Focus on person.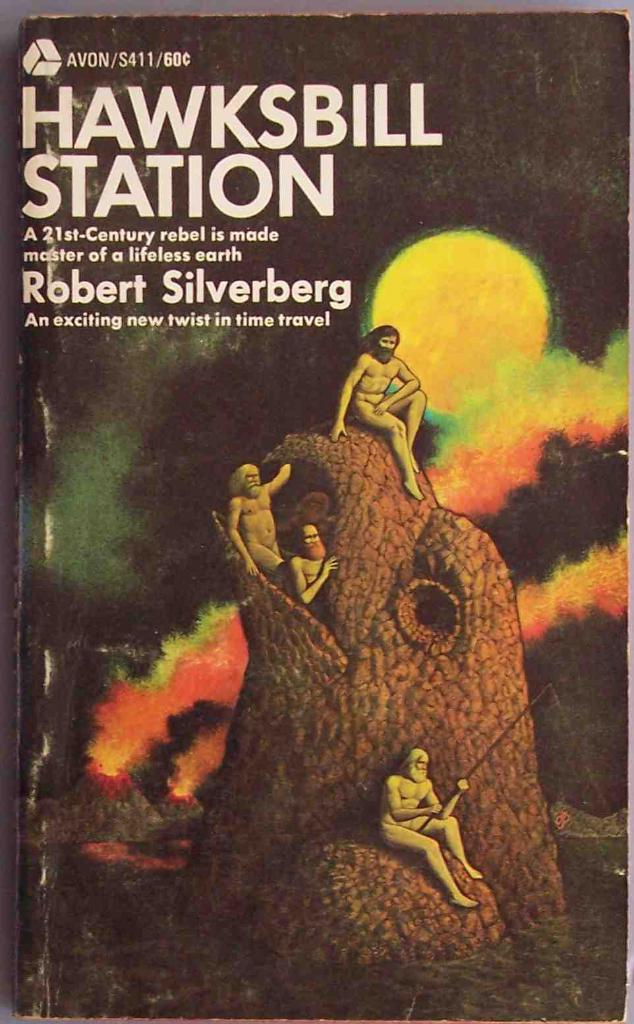
Focused at detection(287, 523, 344, 601).
